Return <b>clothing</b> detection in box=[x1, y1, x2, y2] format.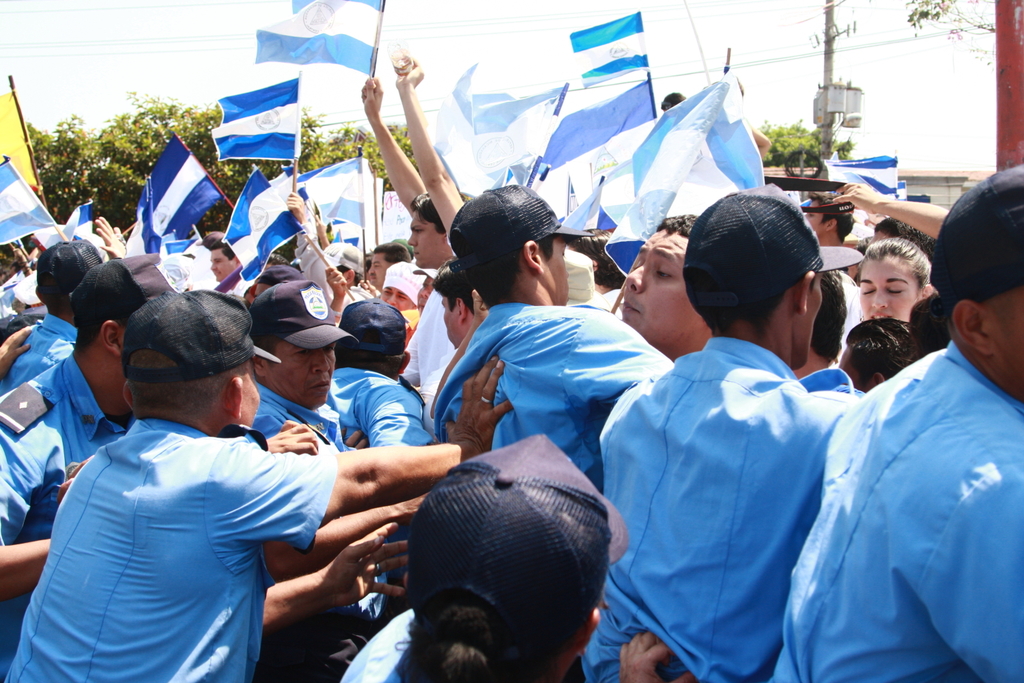
box=[0, 304, 83, 398].
